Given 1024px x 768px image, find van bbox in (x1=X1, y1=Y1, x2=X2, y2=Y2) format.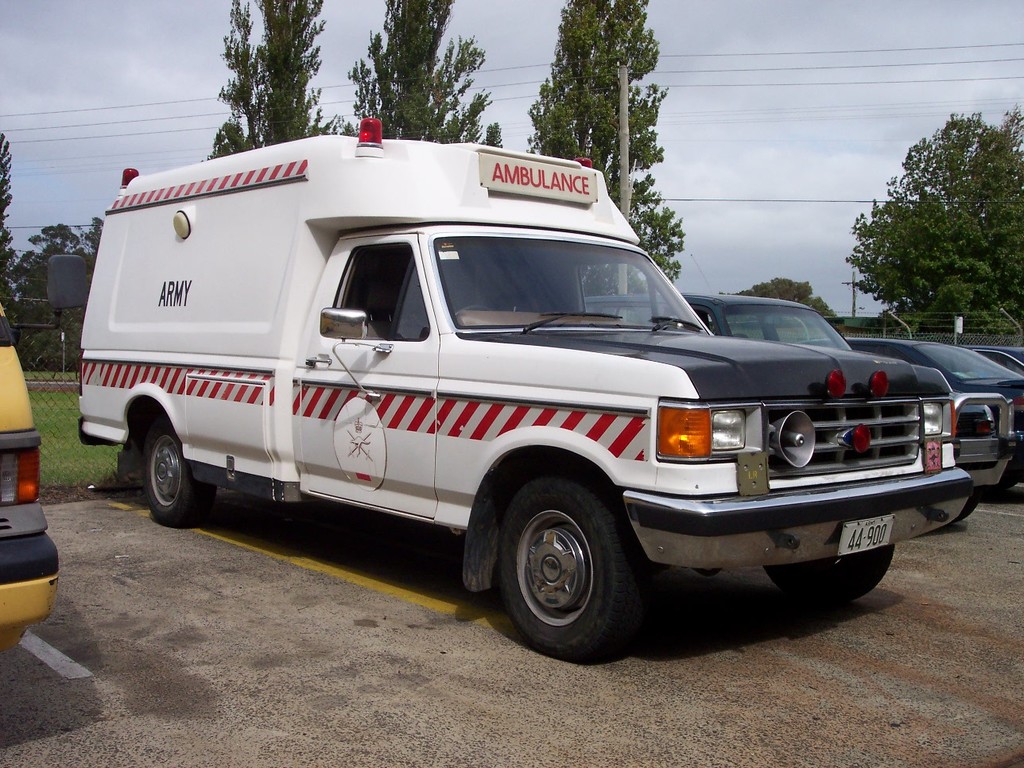
(x1=77, y1=112, x2=983, y2=660).
